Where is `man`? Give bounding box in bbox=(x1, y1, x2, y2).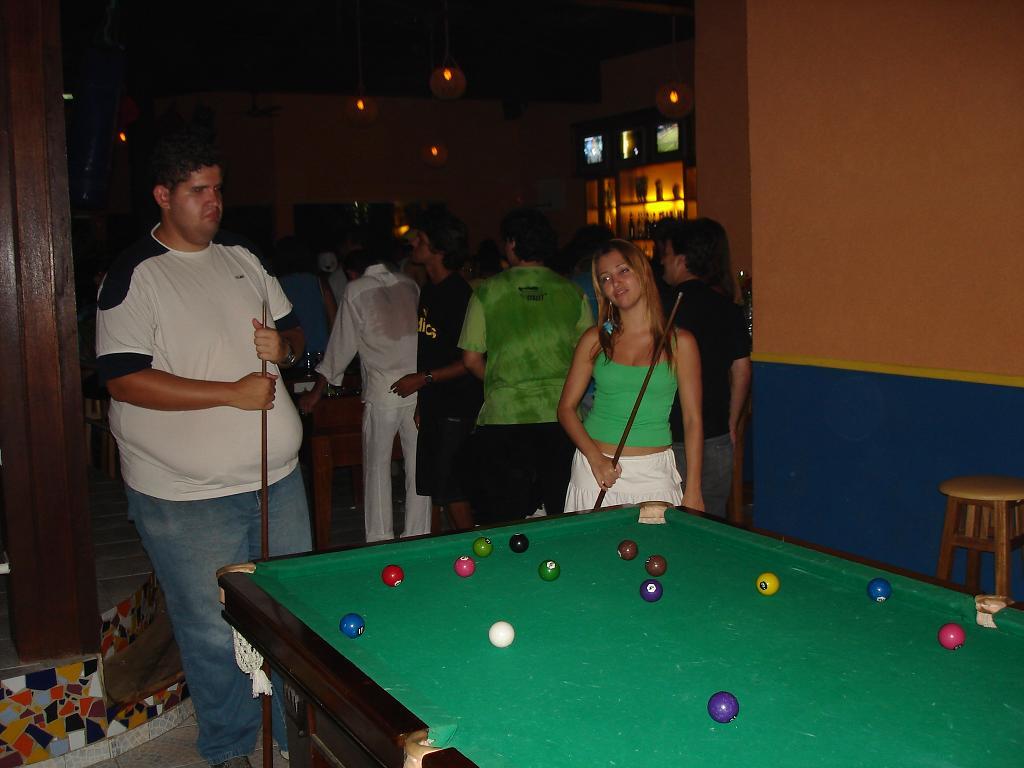
bbox=(665, 212, 755, 519).
